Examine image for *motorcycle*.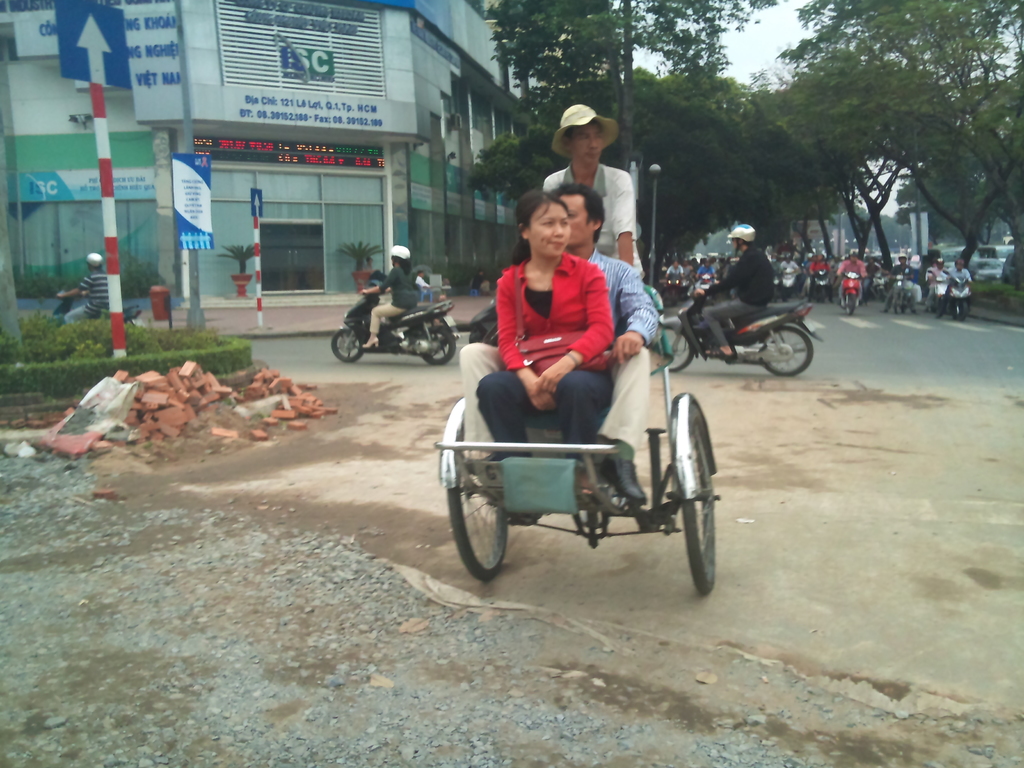
Examination result: 653,274,829,380.
